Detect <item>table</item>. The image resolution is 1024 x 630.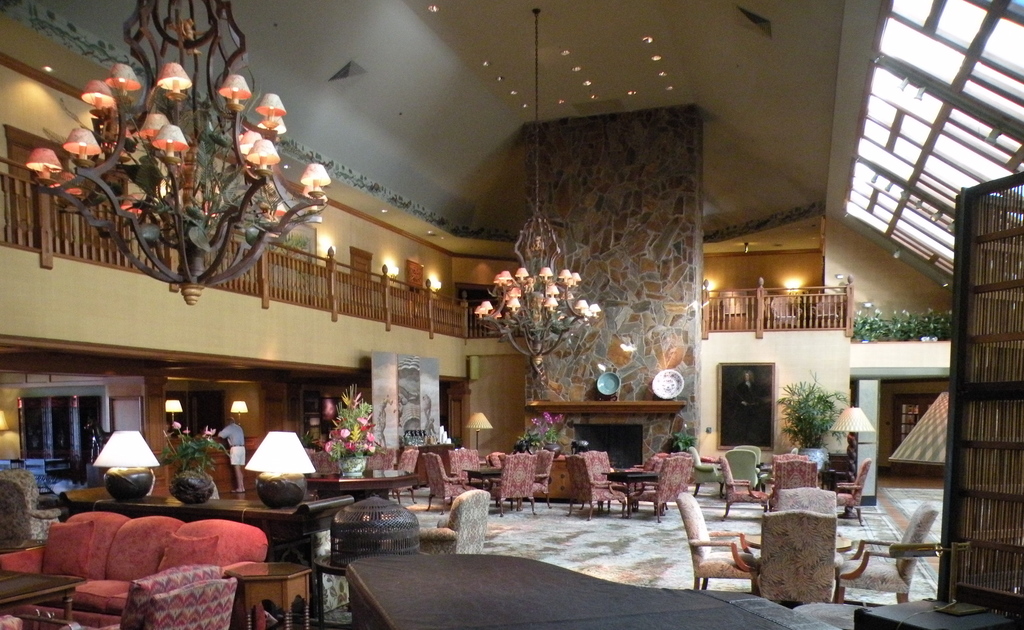
<bbox>602, 474, 652, 516</bbox>.
